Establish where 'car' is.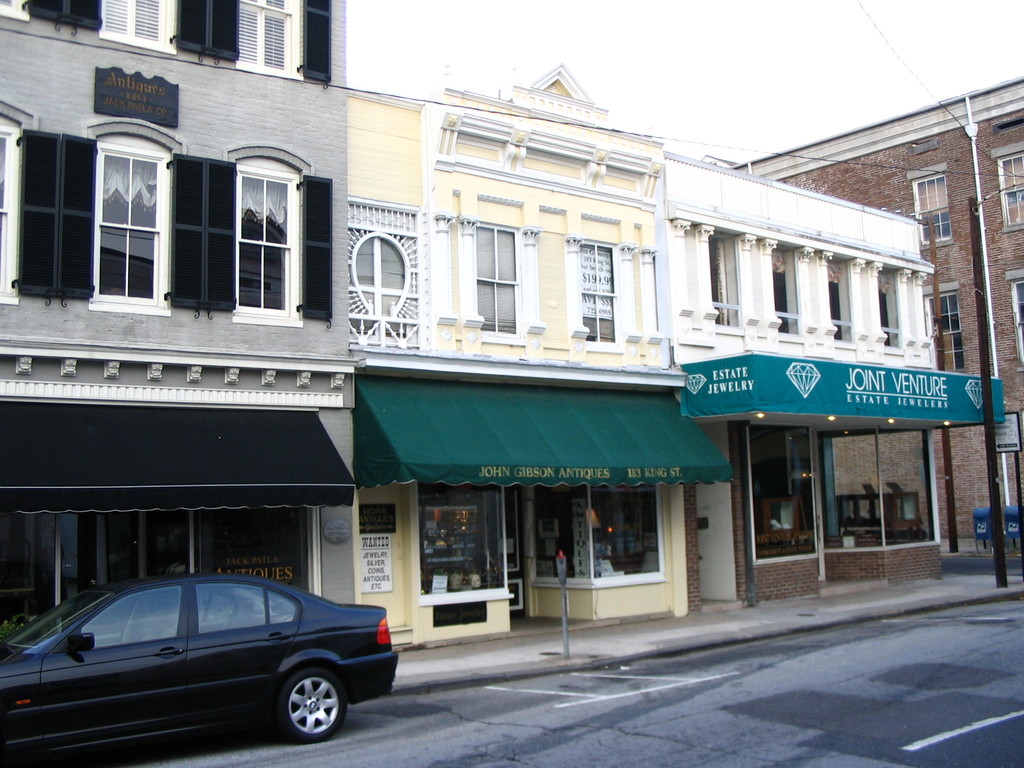
Established at crop(1, 563, 399, 767).
